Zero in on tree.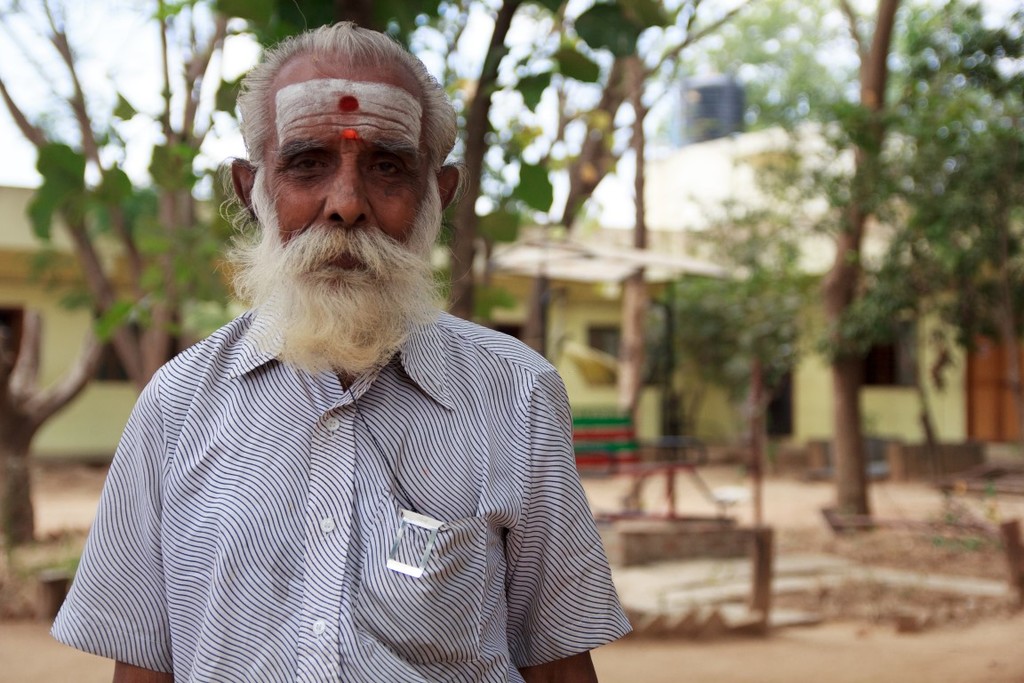
Zeroed in: {"x1": 444, "y1": 0, "x2": 530, "y2": 320}.
